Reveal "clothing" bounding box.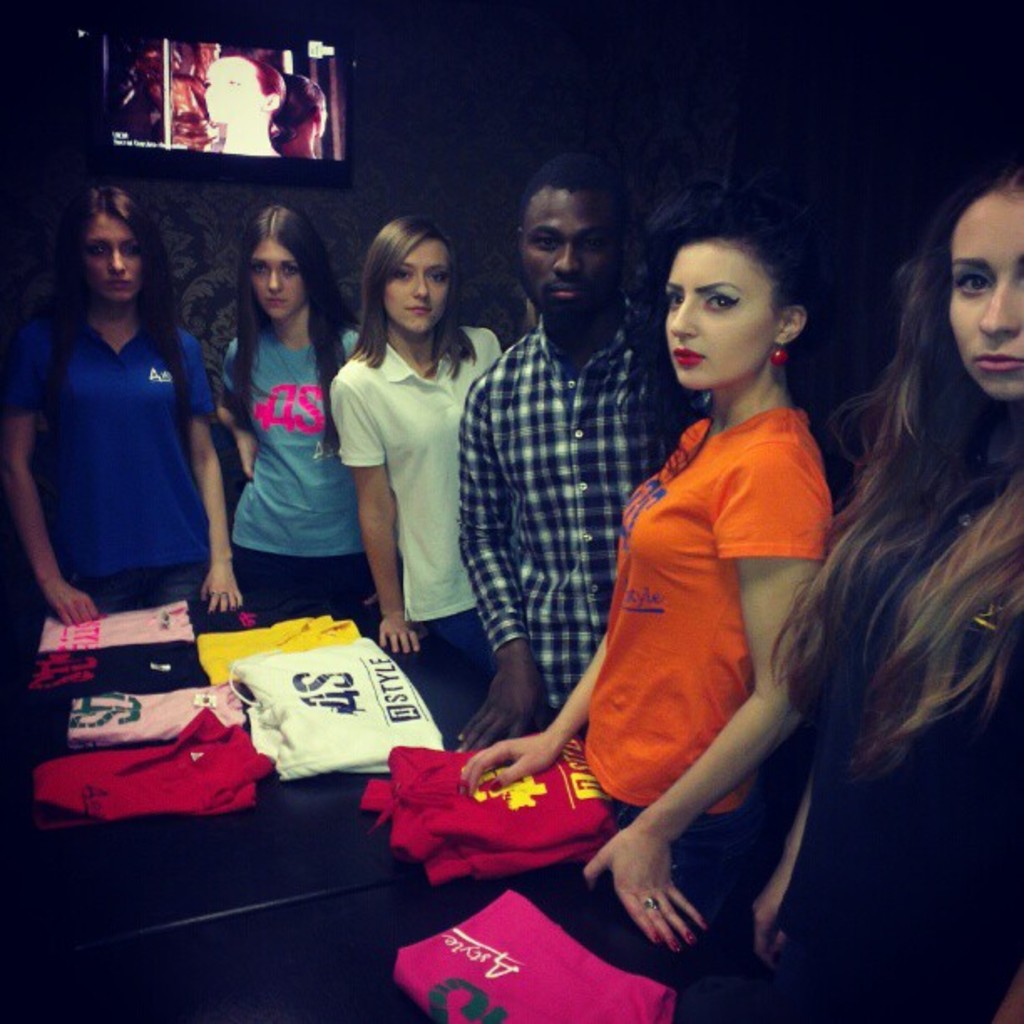
Revealed: (212, 326, 371, 643).
